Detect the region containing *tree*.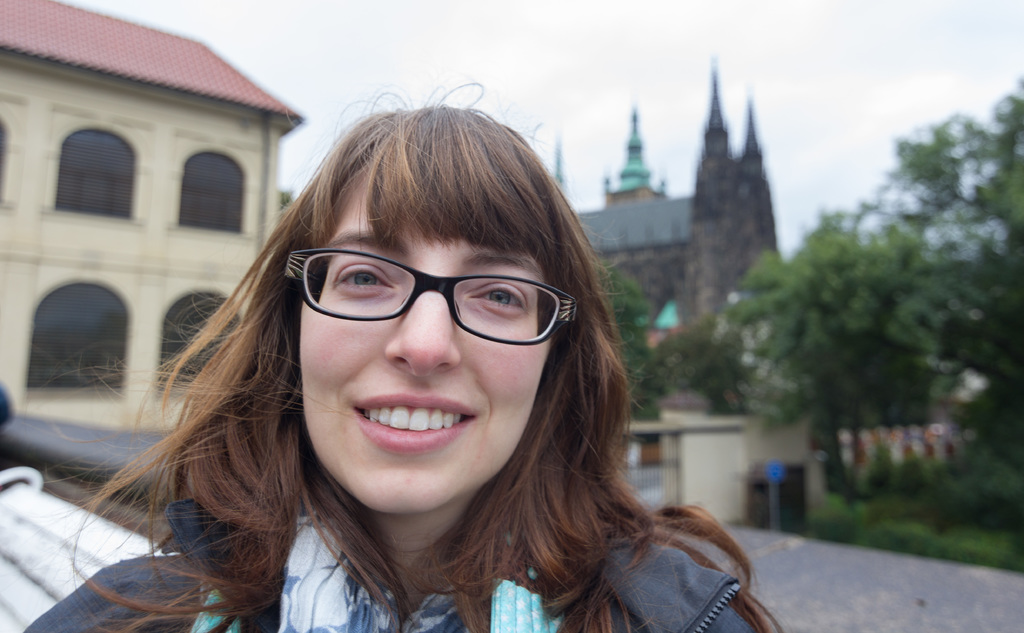
BBox(596, 262, 732, 422).
